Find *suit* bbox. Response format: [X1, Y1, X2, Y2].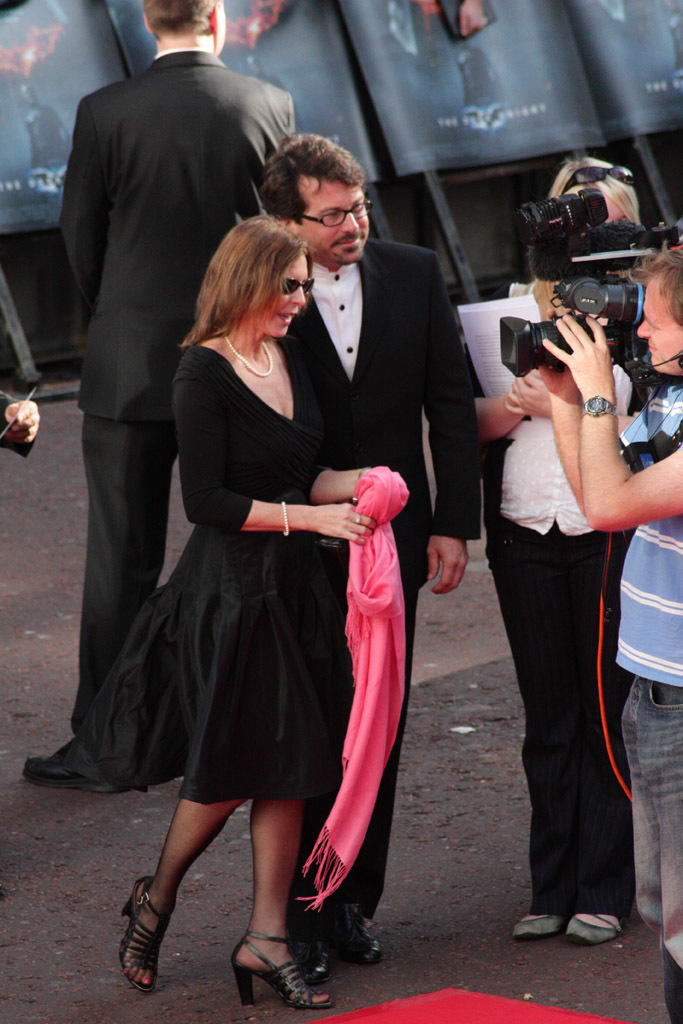
[263, 226, 486, 935].
